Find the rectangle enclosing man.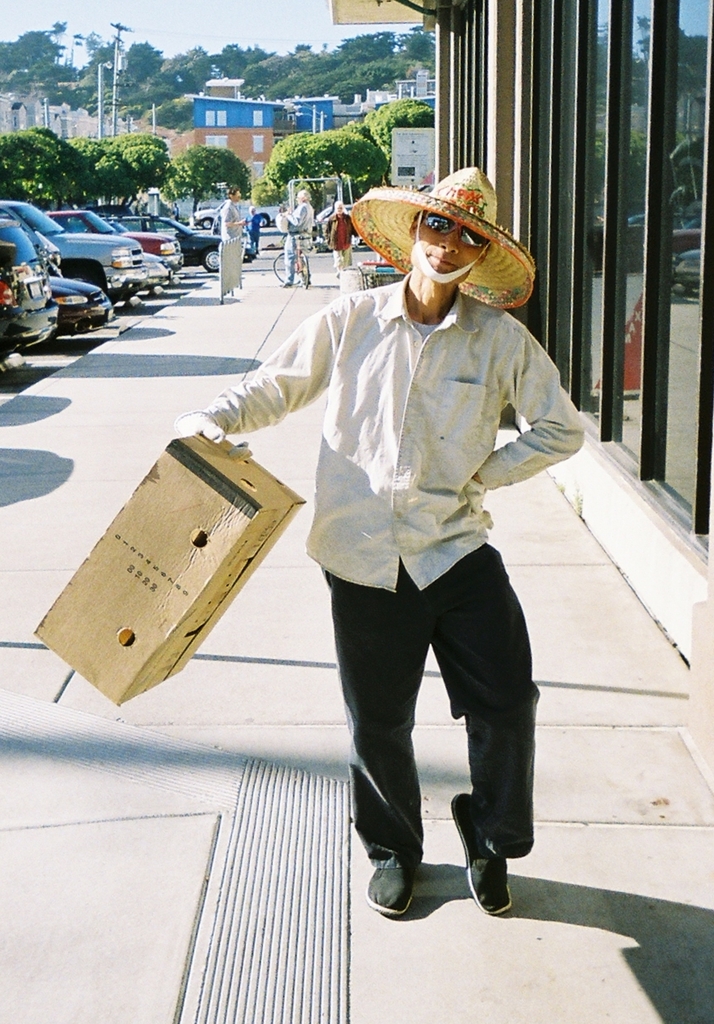
x1=325 y1=195 x2=353 y2=275.
